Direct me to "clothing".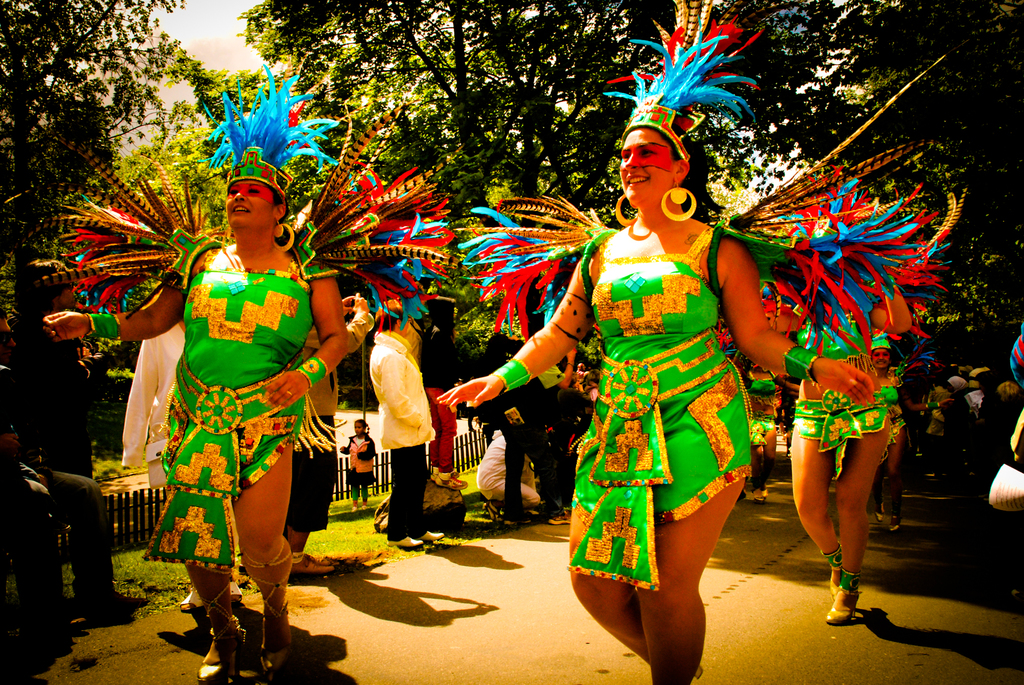
Direction: <box>920,385,956,436</box>.
